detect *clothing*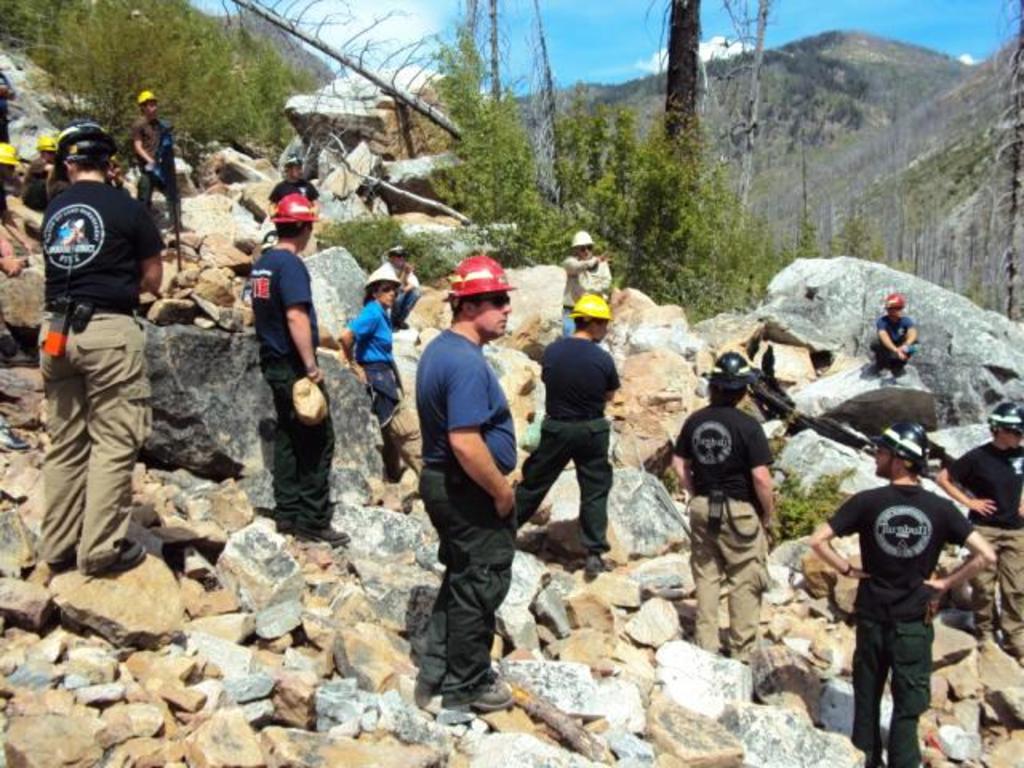
l=517, t=421, r=605, b=554
